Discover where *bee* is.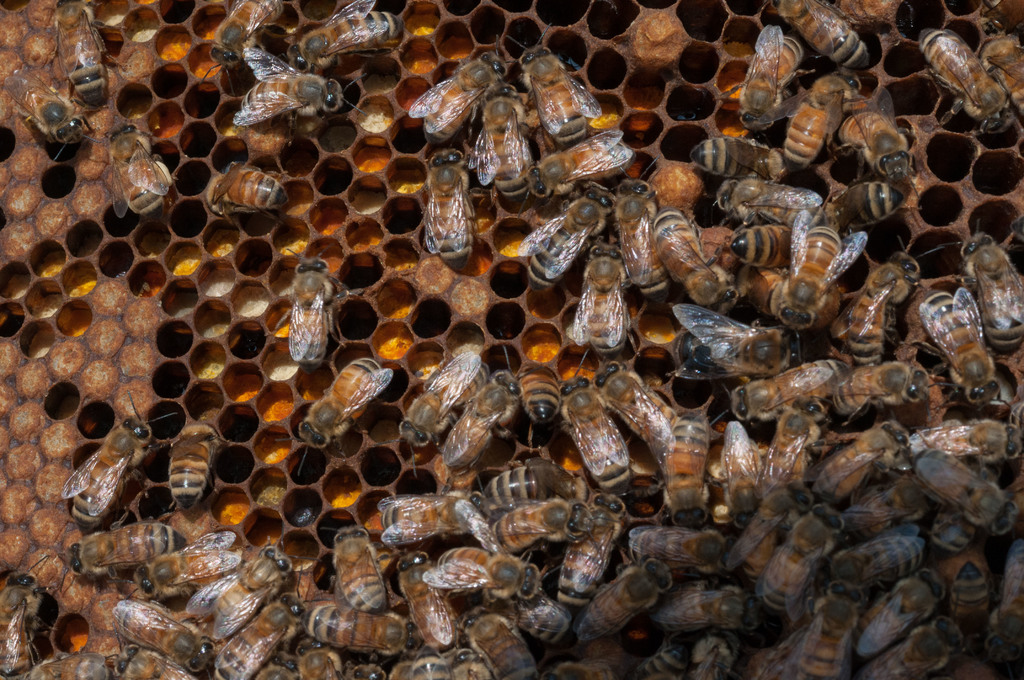
Discovered at locate(839, 524, 956, 572).
